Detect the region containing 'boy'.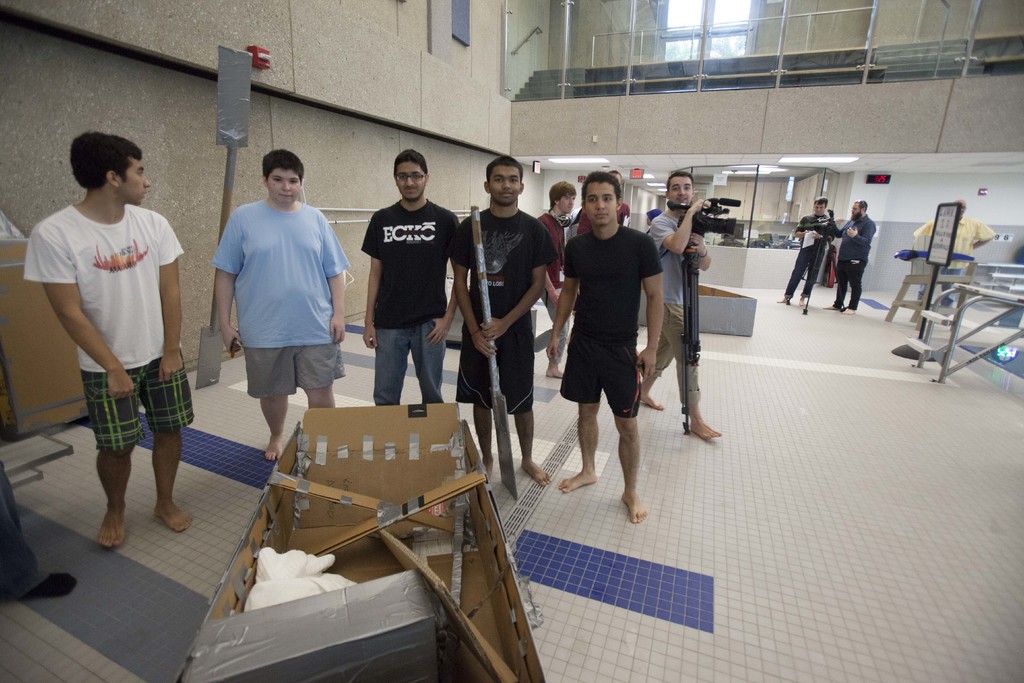
(362,152,465,407).
